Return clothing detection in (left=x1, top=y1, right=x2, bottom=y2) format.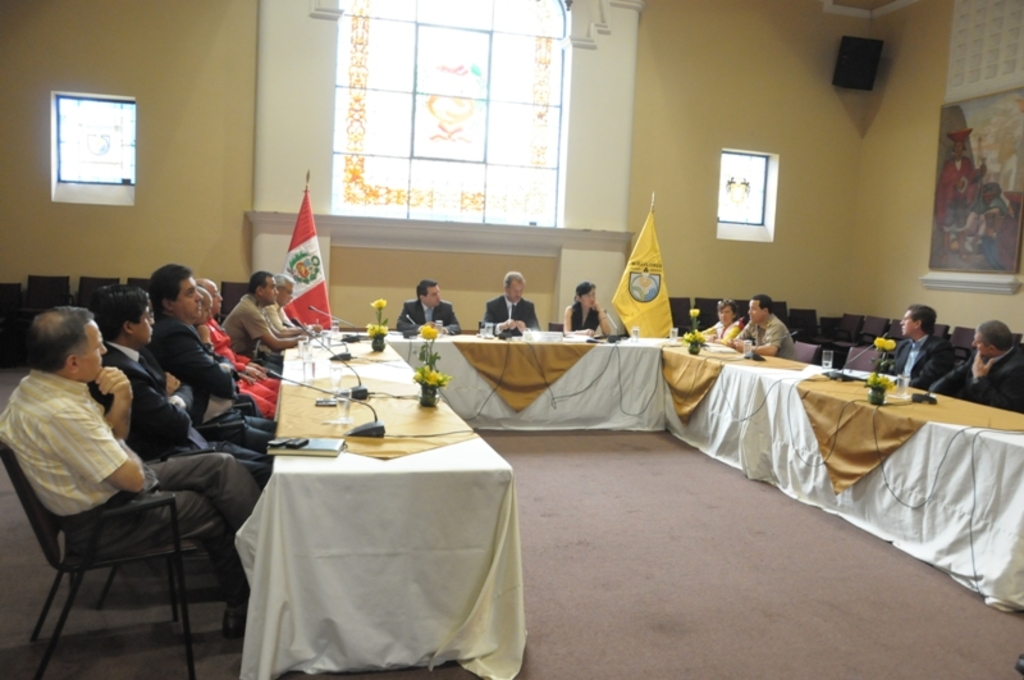
(left=399, top=296, right=458, bottom=334).
